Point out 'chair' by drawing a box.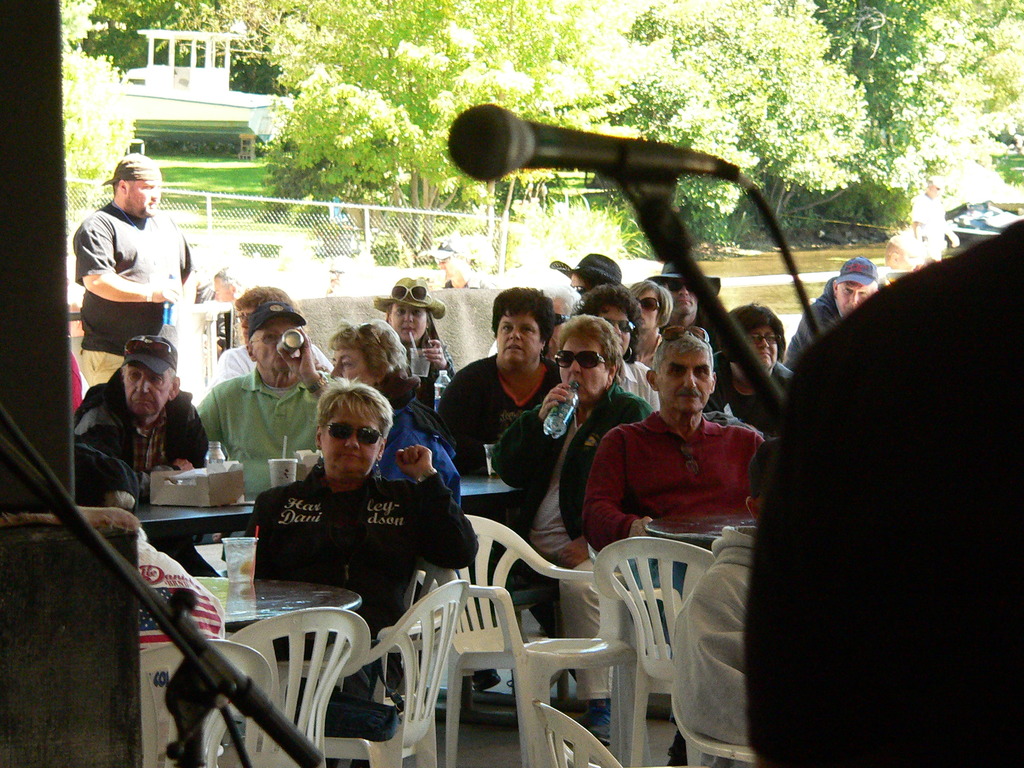
[x1=669, y1=691, x2=760, y2=767].
